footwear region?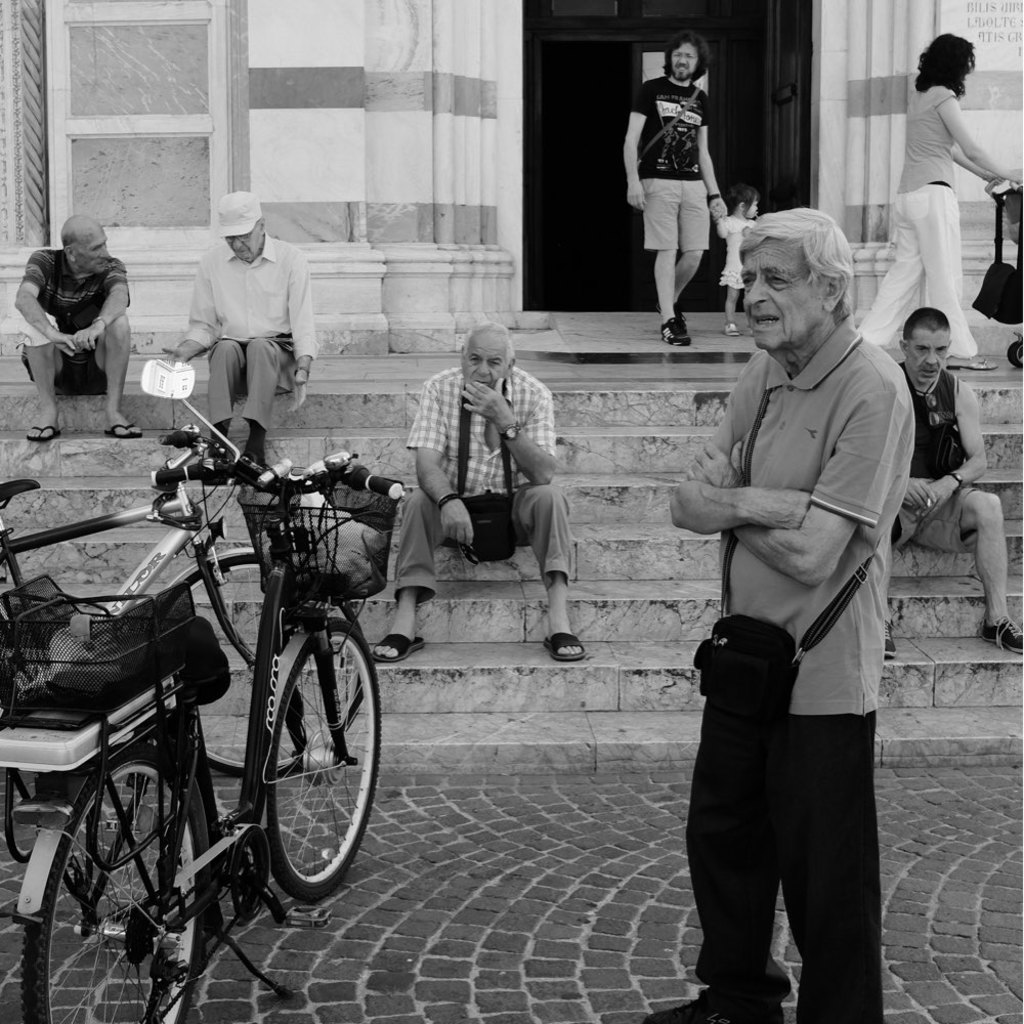
crop(719, 319, 742, 339)
